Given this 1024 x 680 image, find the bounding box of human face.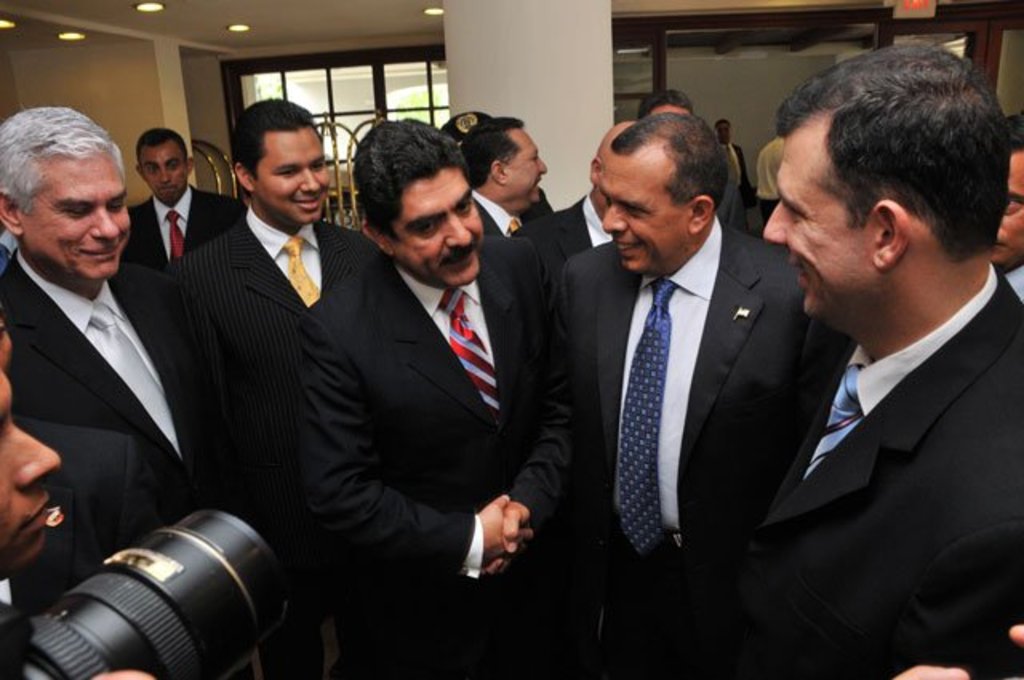
region(758, 144, 874, 314).
